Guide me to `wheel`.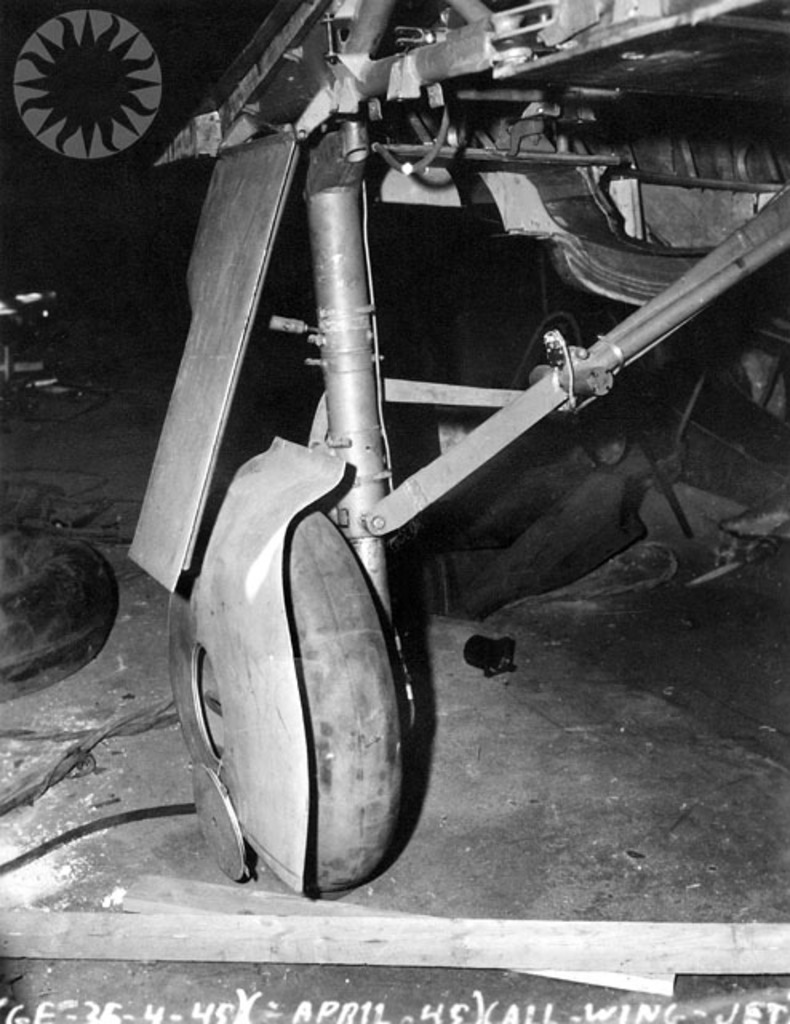
Guidance: 189/507/409/886.
